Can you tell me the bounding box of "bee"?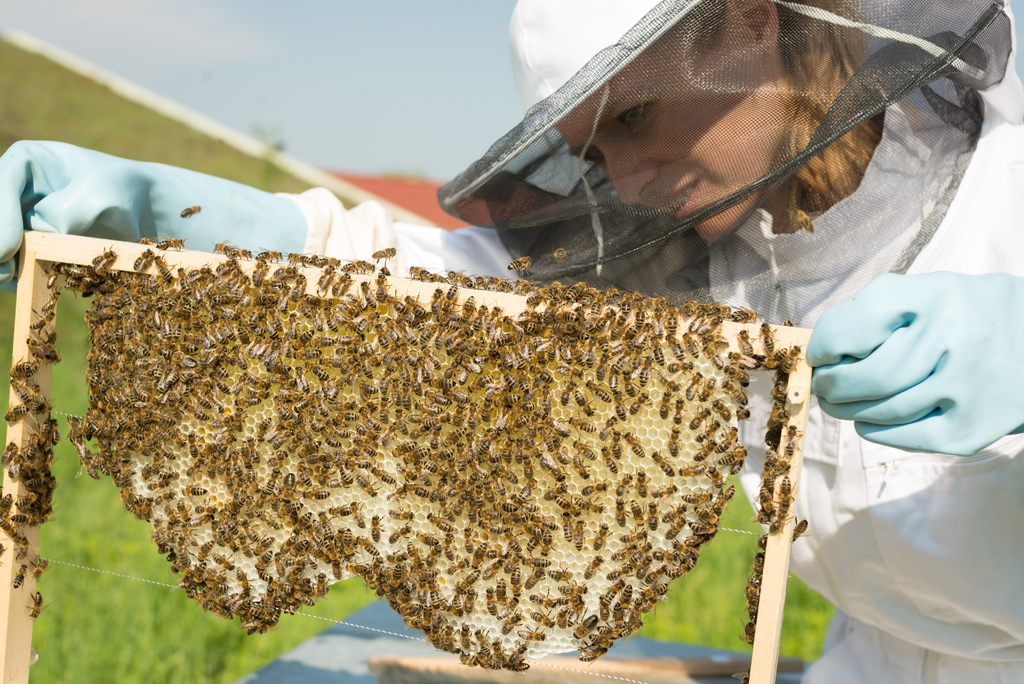
bbox=[624, 371, 636, 399].
